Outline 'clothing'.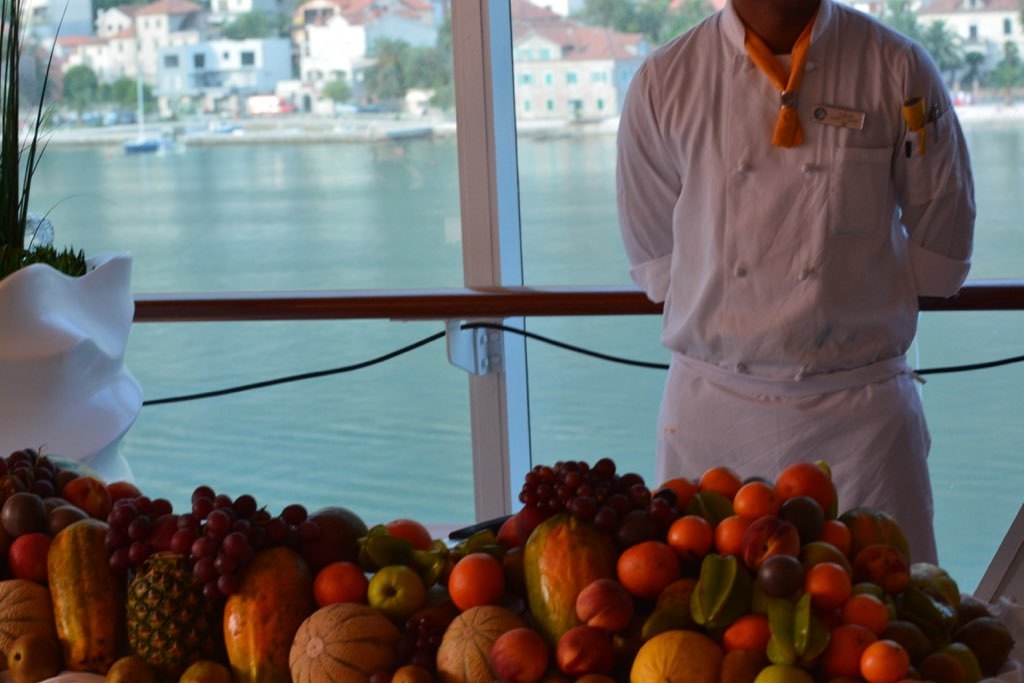
Outline: pyautogui.locateOnScreen(613, 0, 983, 524).
